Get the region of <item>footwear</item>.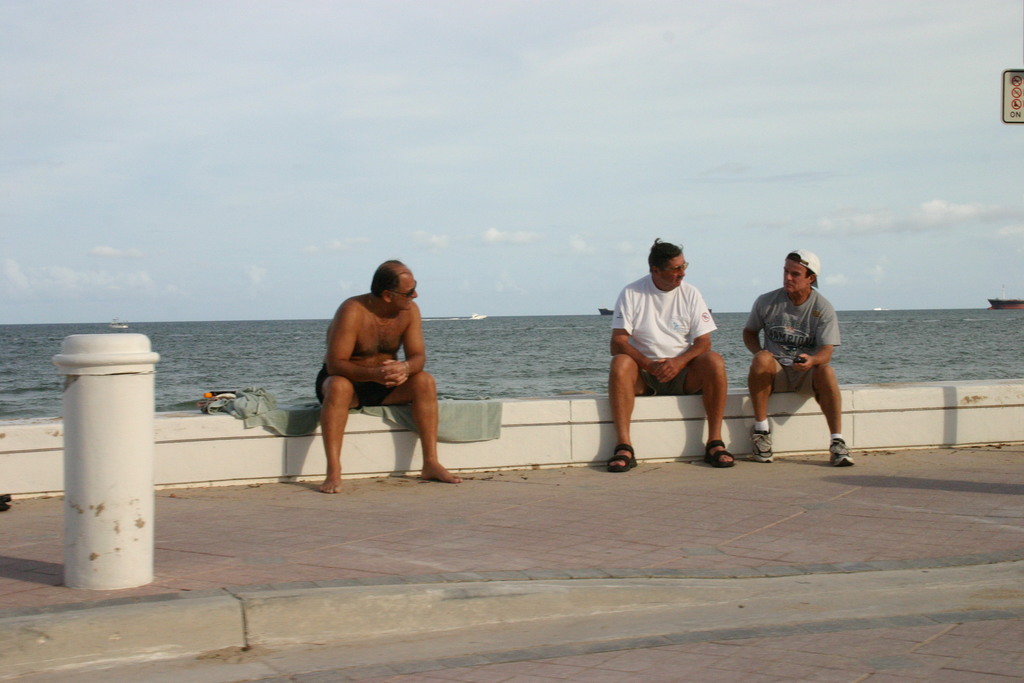
region(605, 443, 641, 476).
